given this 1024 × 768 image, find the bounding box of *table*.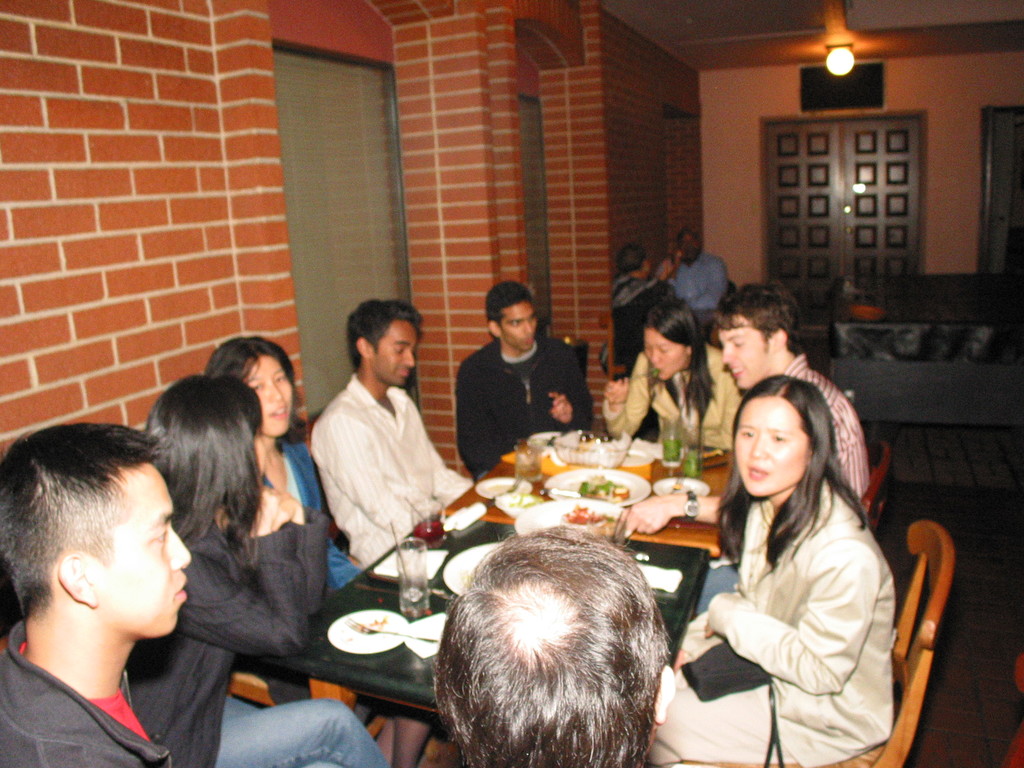
BBox(452, 447, 730, 557).
